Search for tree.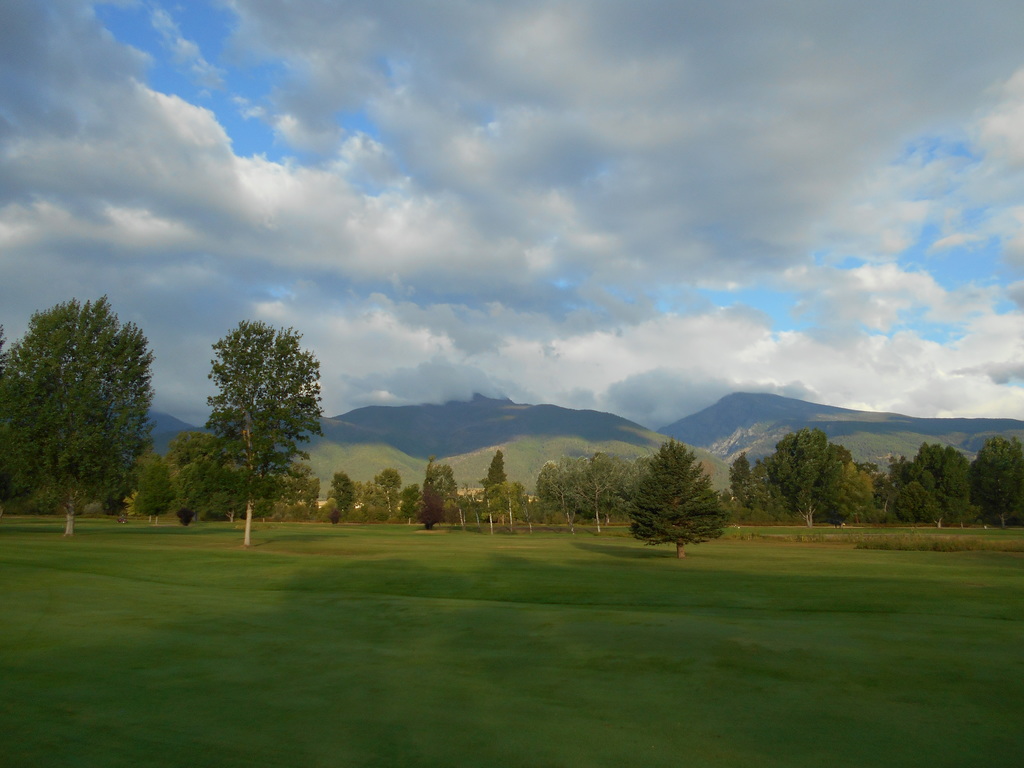
Found at left=177, top=307, right=321, bottom=538.
